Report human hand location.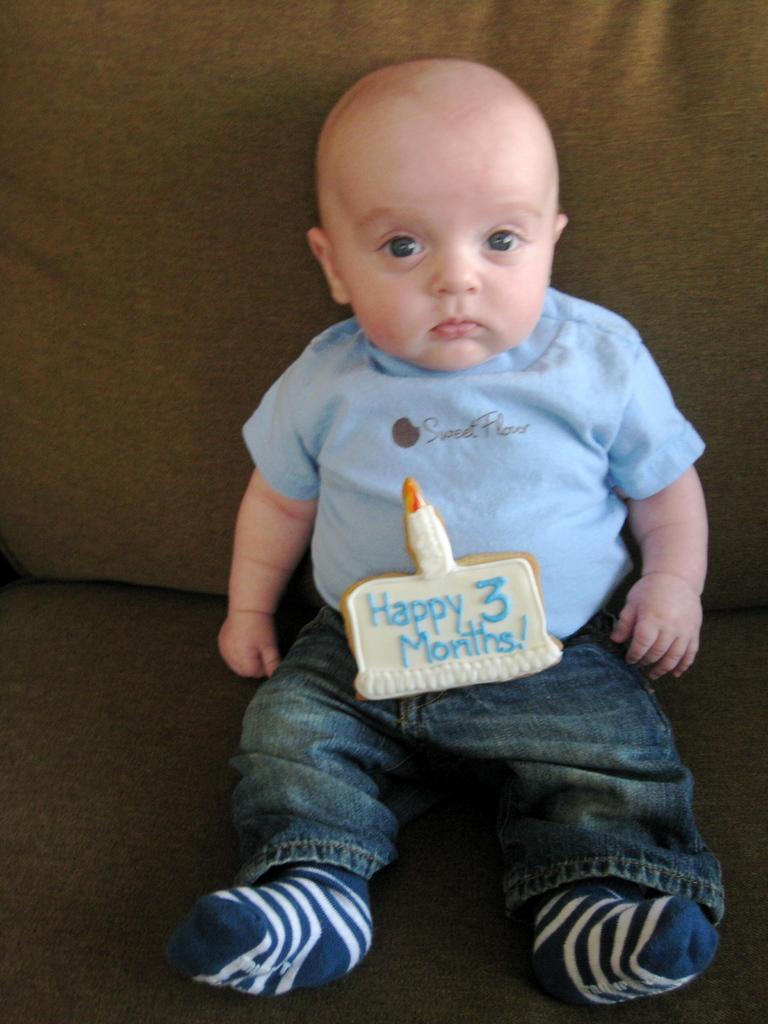
Report: x1=634 y1=550 x2=708 y2=690.
